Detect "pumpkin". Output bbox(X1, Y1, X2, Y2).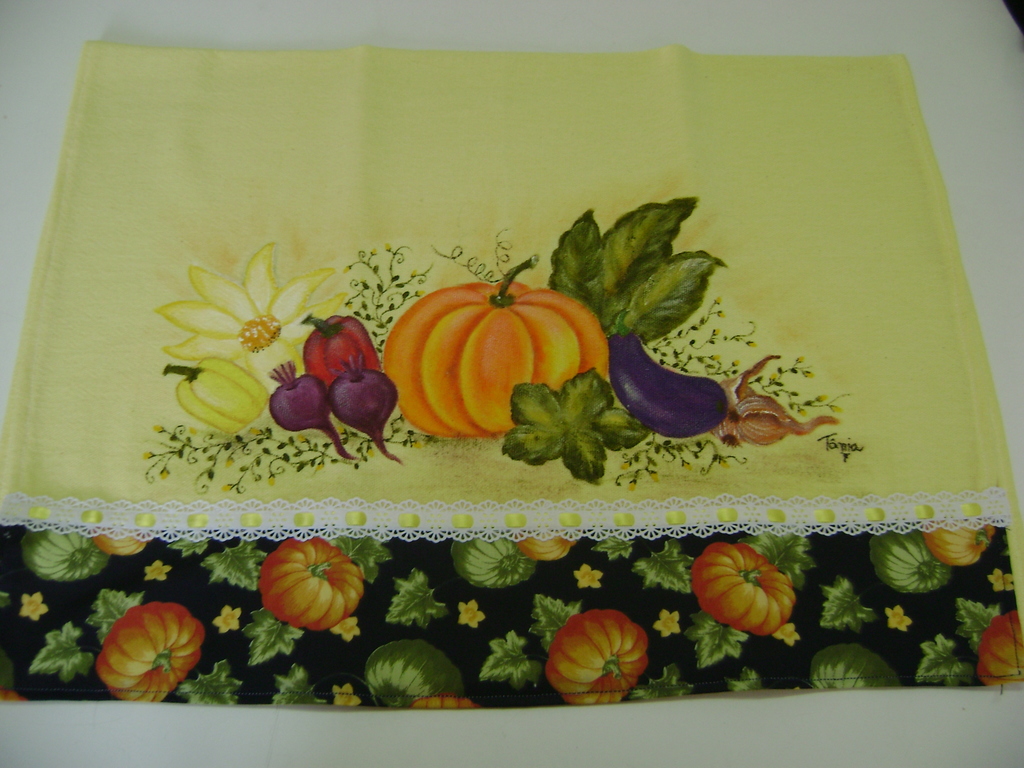
bbox(543, 611, 652, 705).
